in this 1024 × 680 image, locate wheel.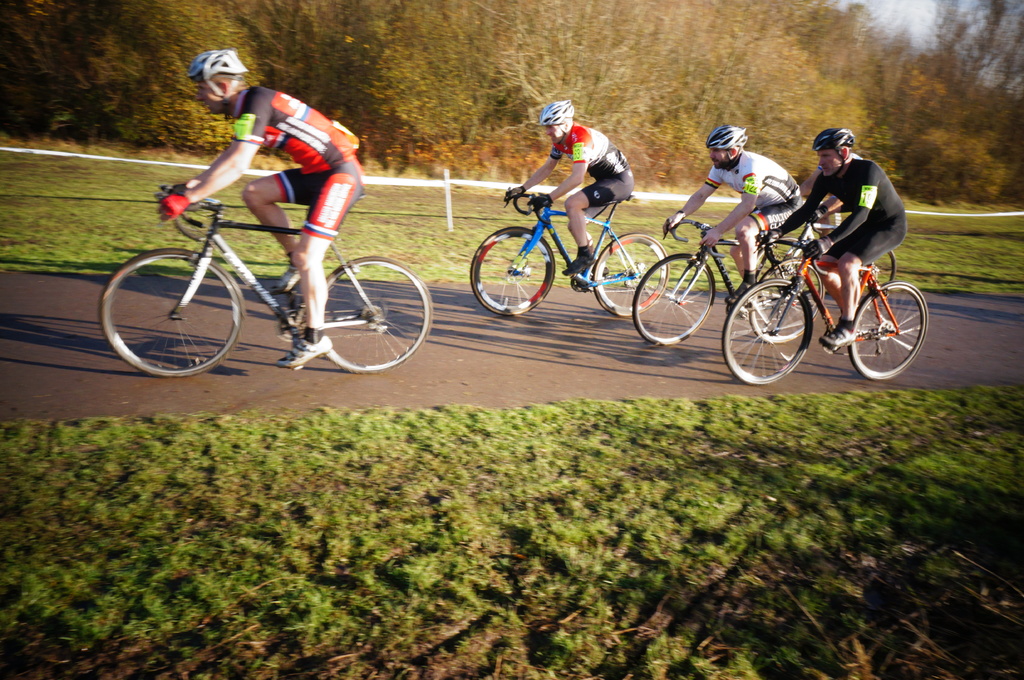
Bounding box: bbox(848, 281, 929, 379).
